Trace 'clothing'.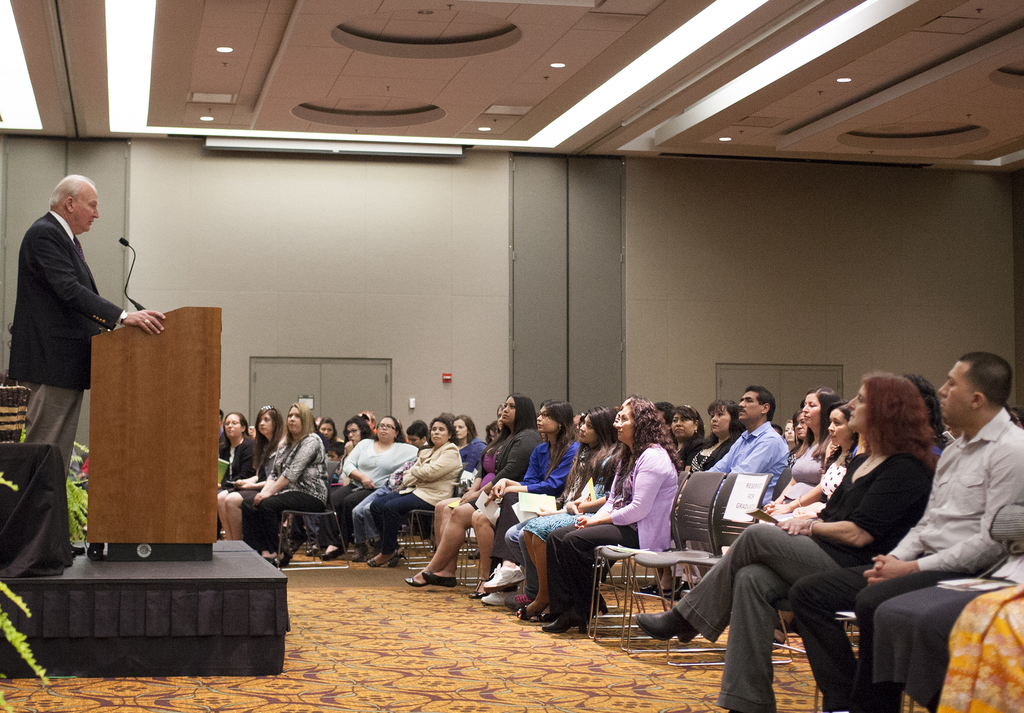
Traced to detection(691, 436, 735, 477).
